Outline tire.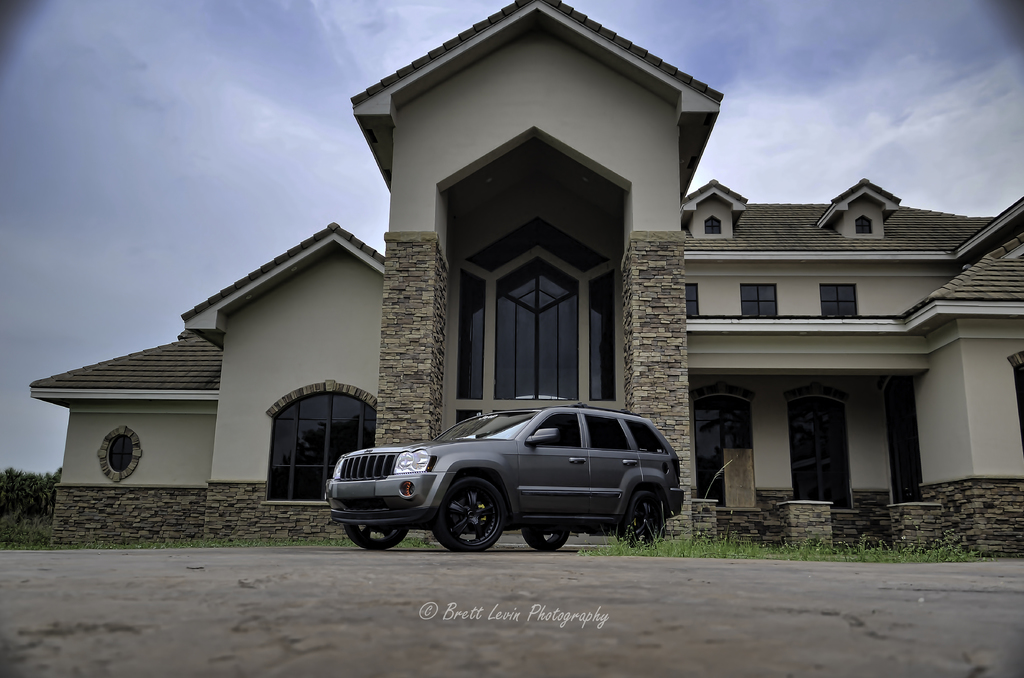
Outline: detection(431, 472, 511, 553).
